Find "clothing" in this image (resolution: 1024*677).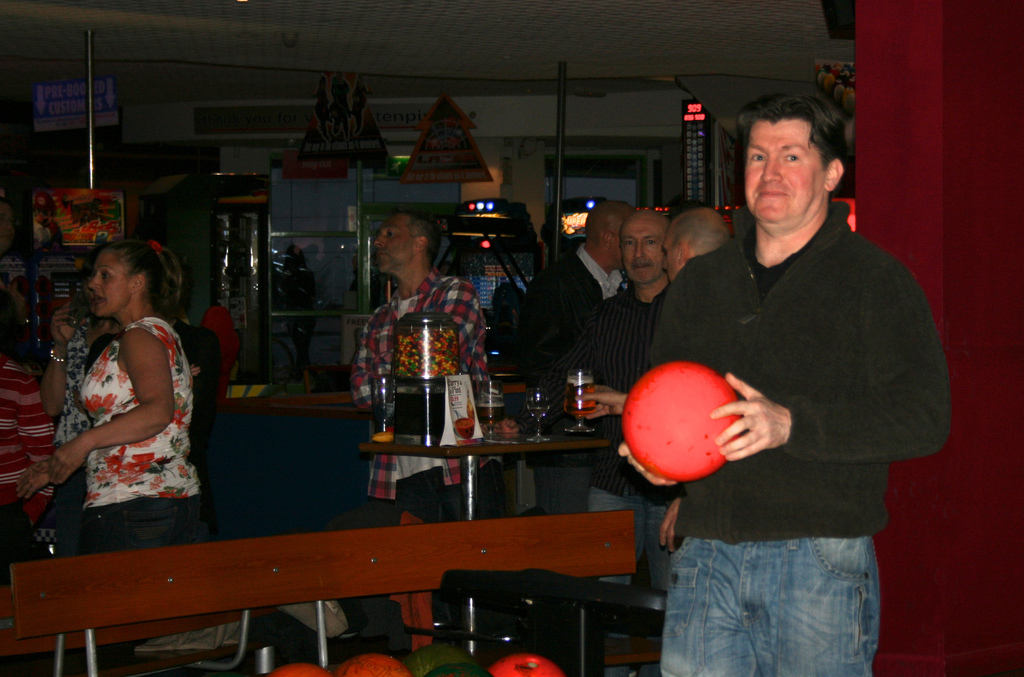
detection(276, 265, 323, 366).
